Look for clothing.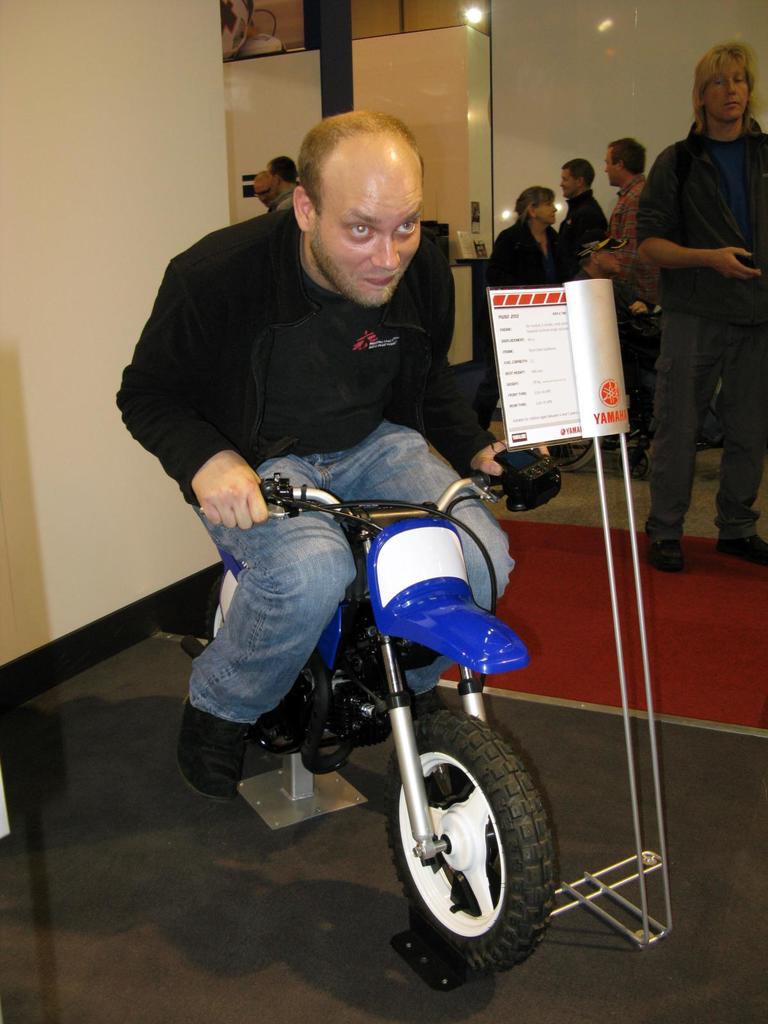
Found: 115/195/495/500.
